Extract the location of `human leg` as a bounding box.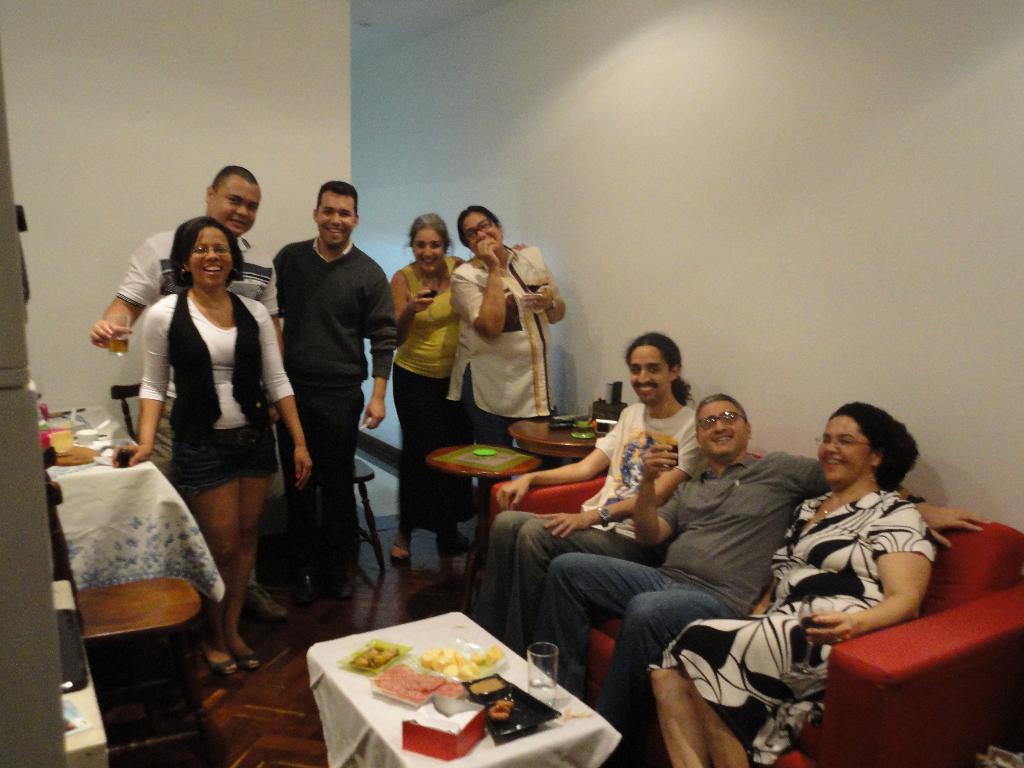
BBox(464, 507, 528, 628).
